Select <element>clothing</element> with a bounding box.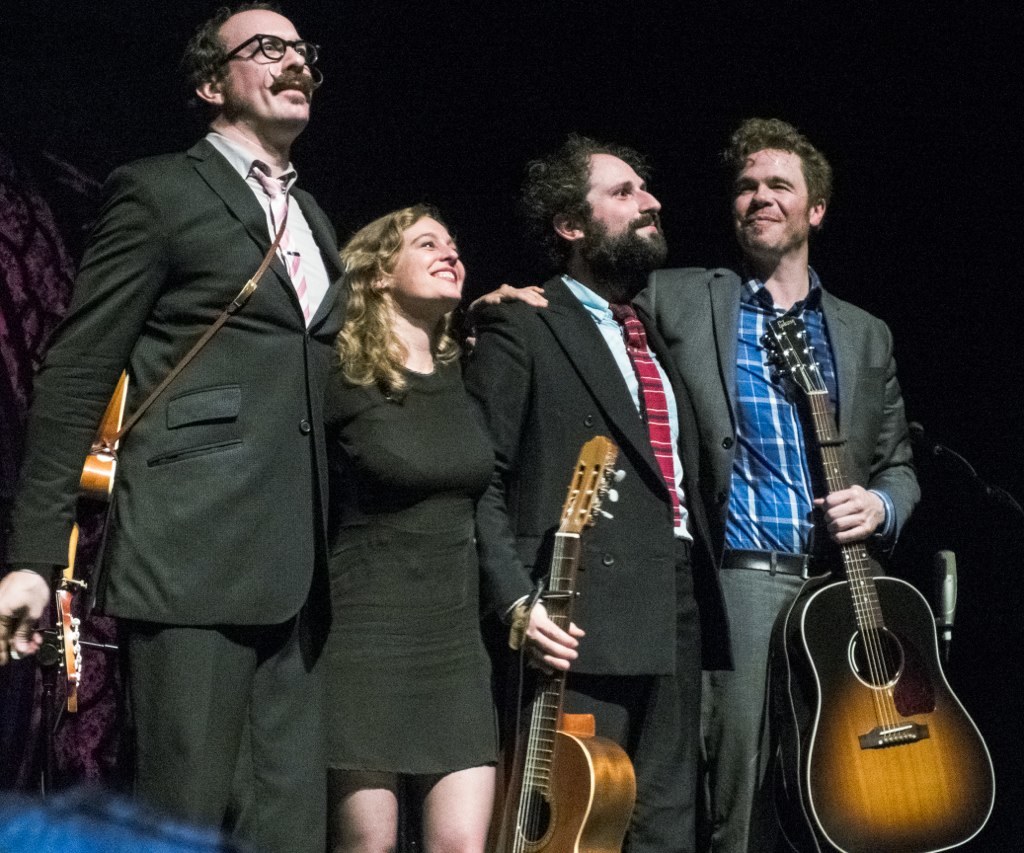
[45, 67, 352, 799].
